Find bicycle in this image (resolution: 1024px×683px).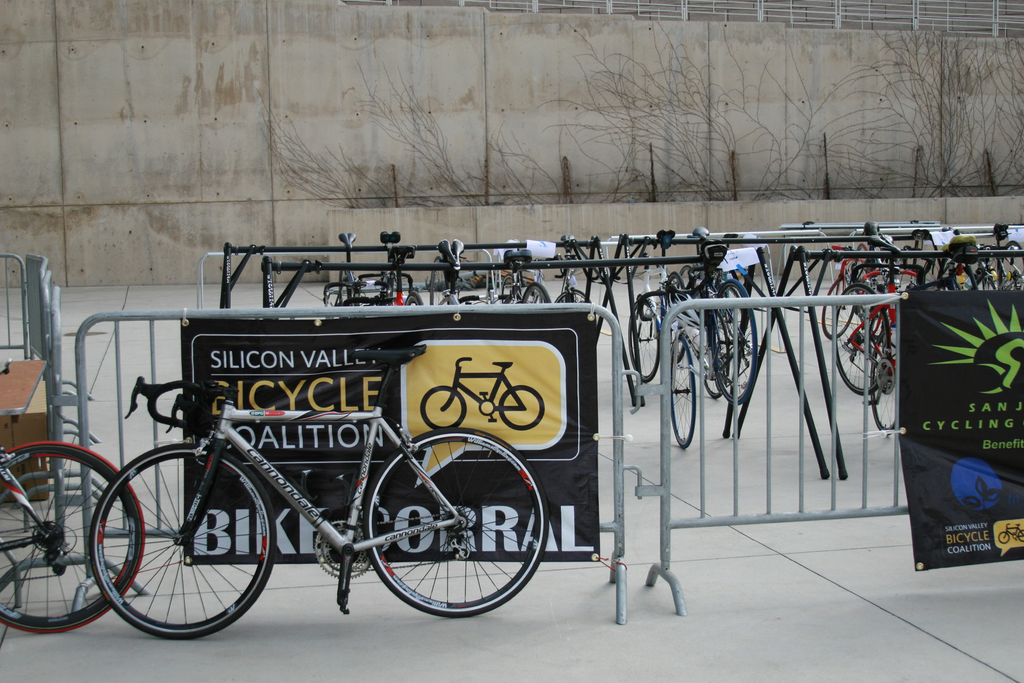
crop(419, 353, 545, 433).
